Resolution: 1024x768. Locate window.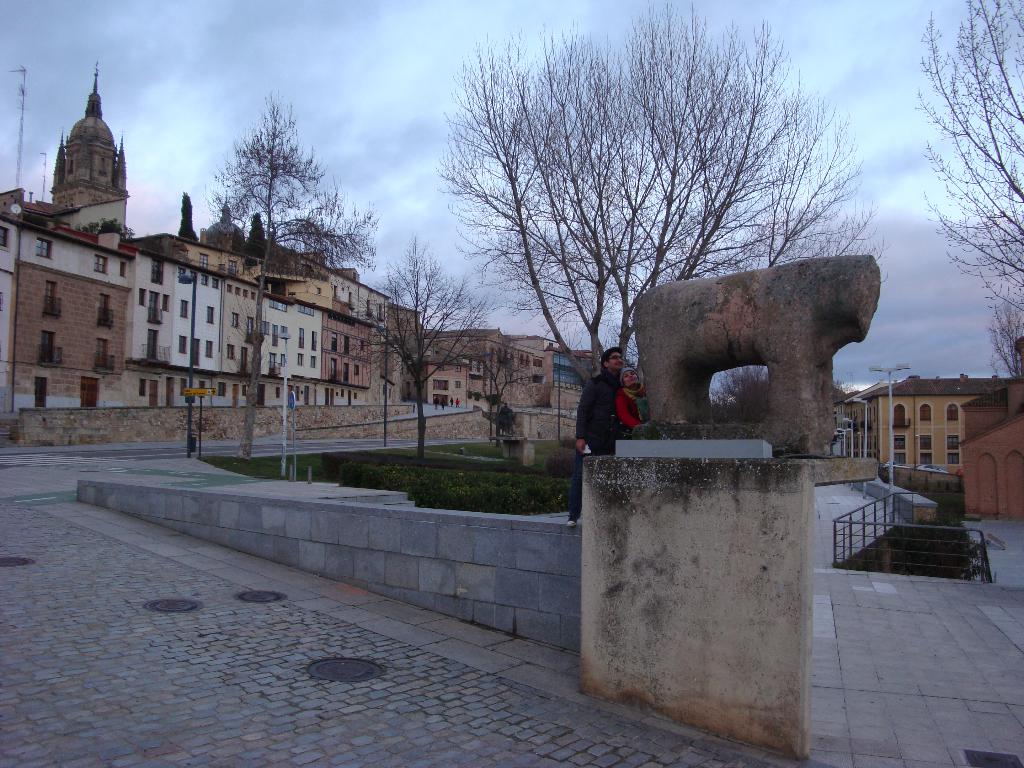
pyautogui.locateOnScreen(893, 434, 911, 464).
